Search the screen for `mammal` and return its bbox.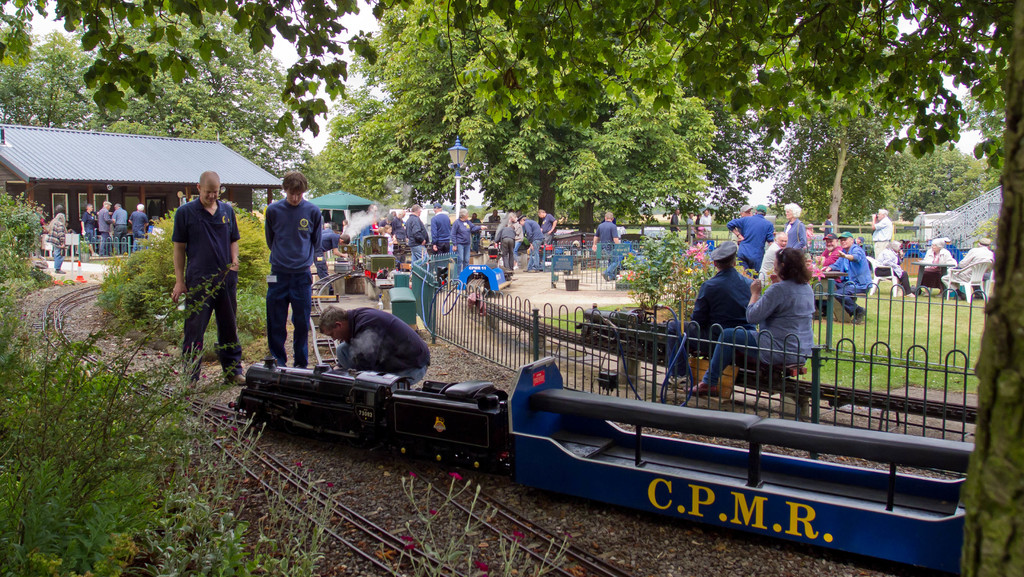
Found: [x1=919, y1=238, x2=956, y2=293].
